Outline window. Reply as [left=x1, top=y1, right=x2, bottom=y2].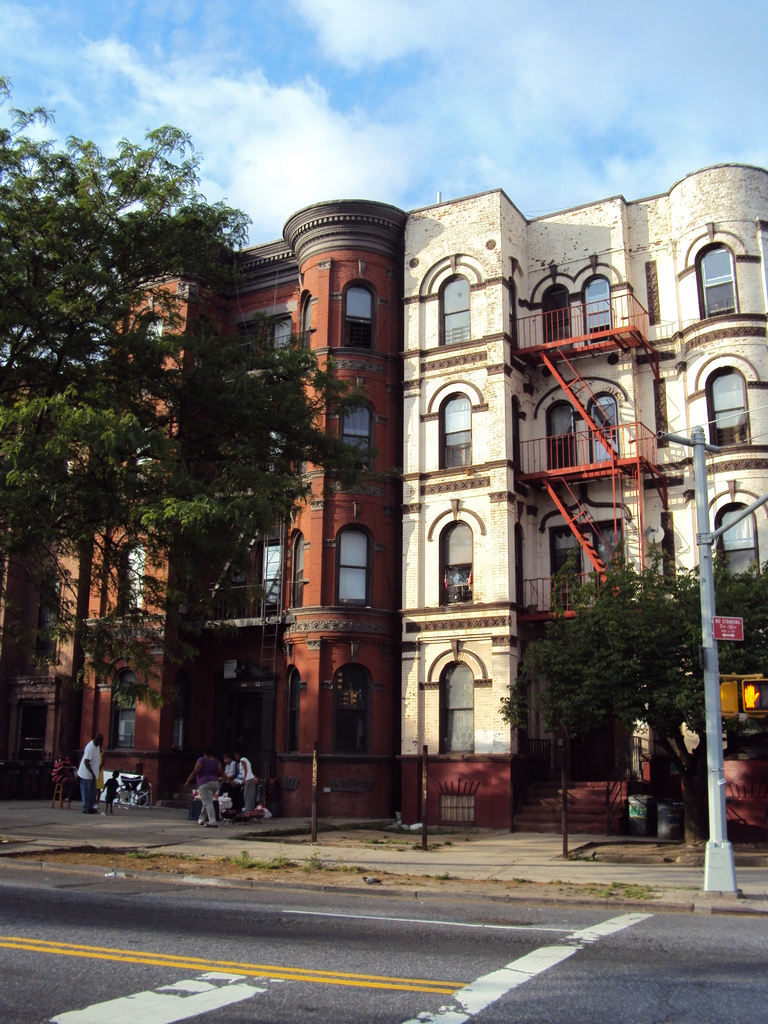
[left=110, top=673, right=138, bottom=750].
